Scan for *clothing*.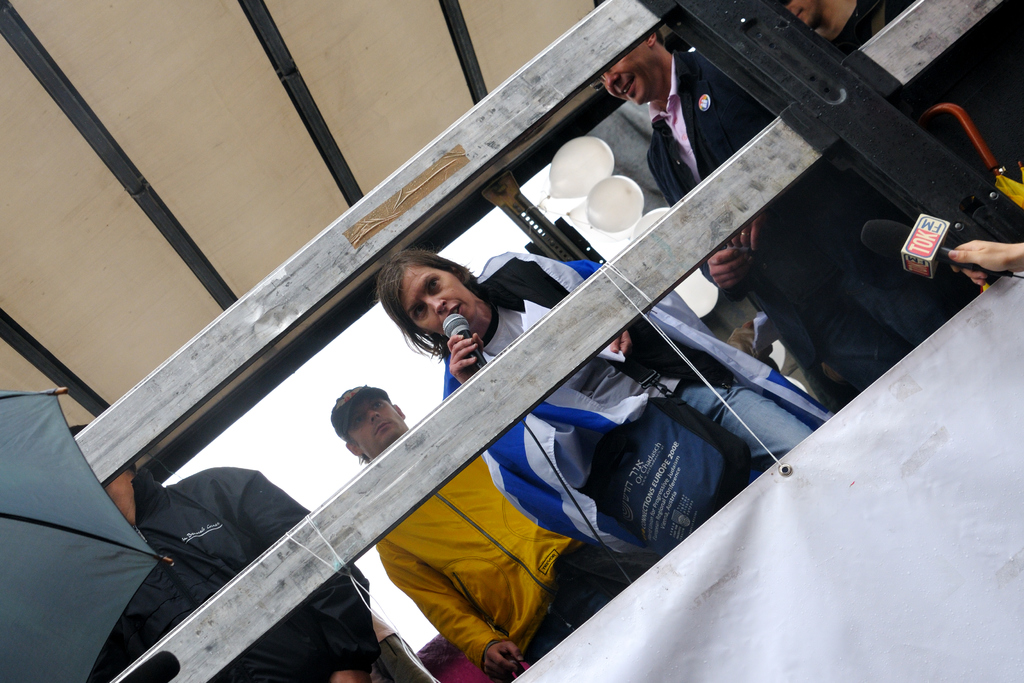
Scan result: bbox=(111, 464, 388, 682).
